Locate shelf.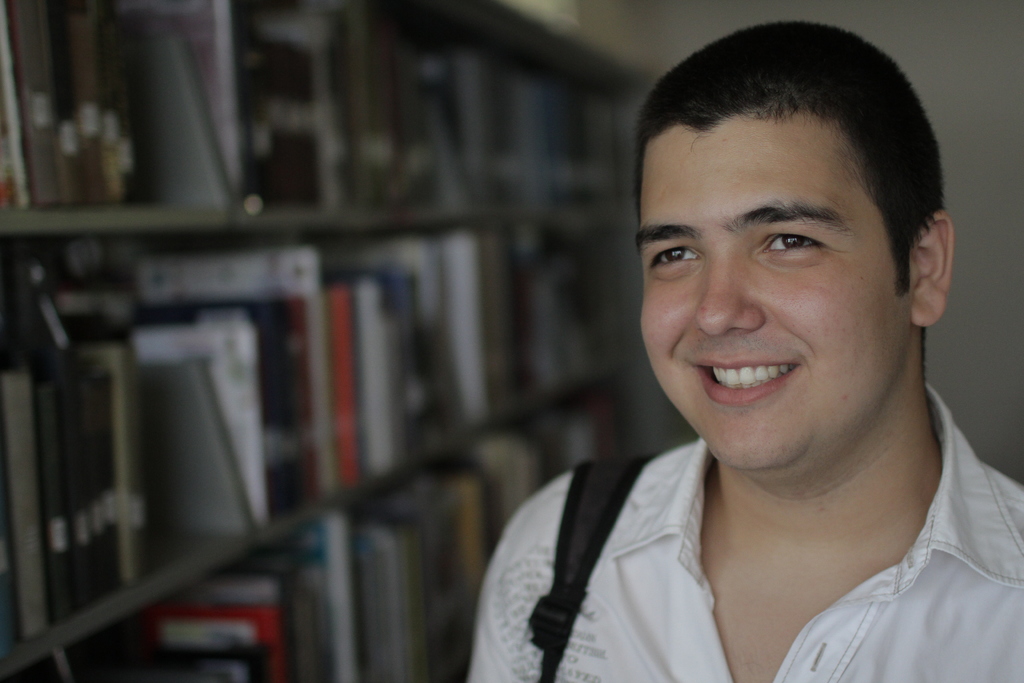
Bounding box: left=0, top=0, right=656, bottom=682.
